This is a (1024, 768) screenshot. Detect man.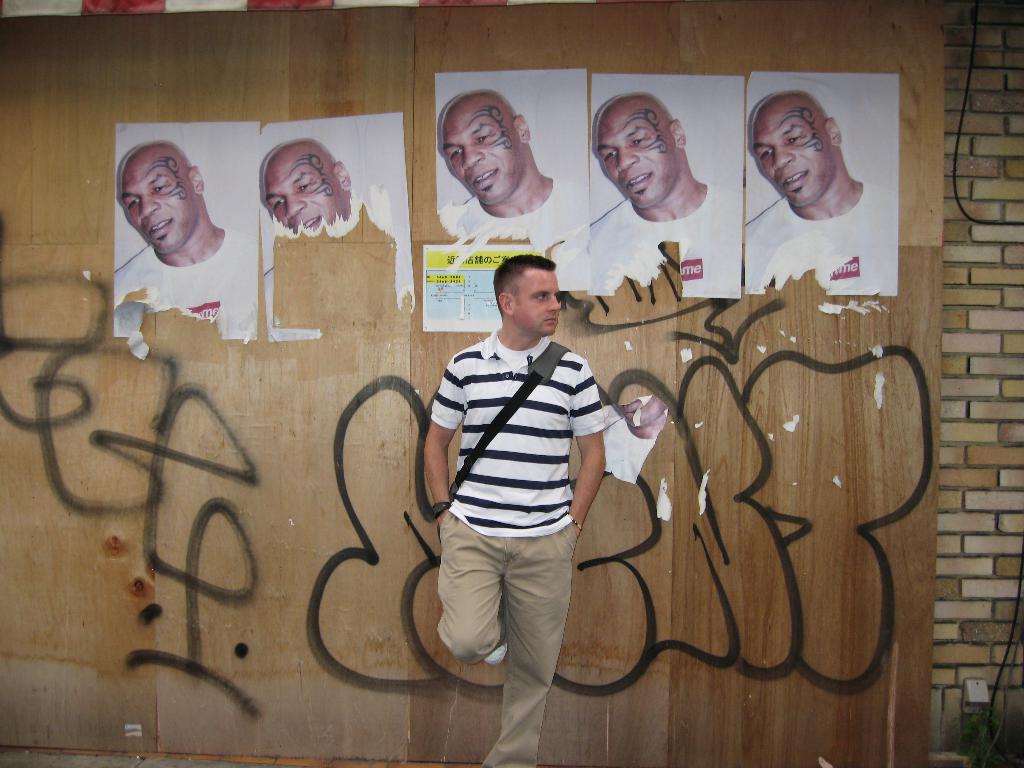
pyautogui.locateOnScreen(414, 232, 616, 740).
